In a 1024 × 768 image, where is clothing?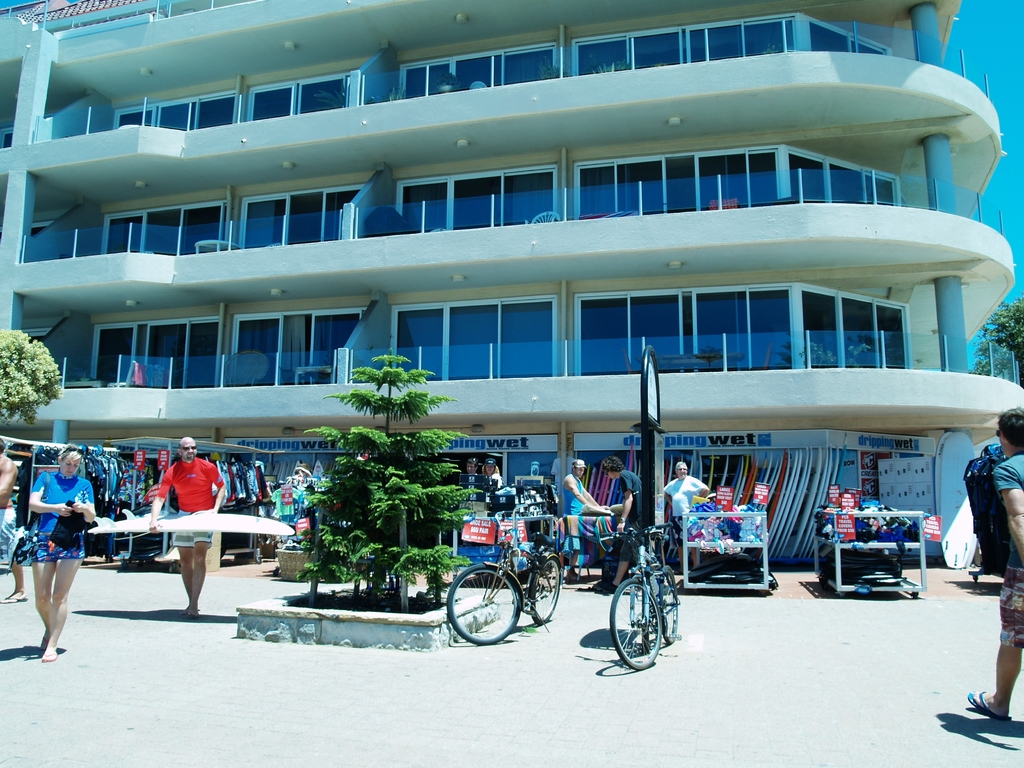
box=[617, 463, 645, 561].
